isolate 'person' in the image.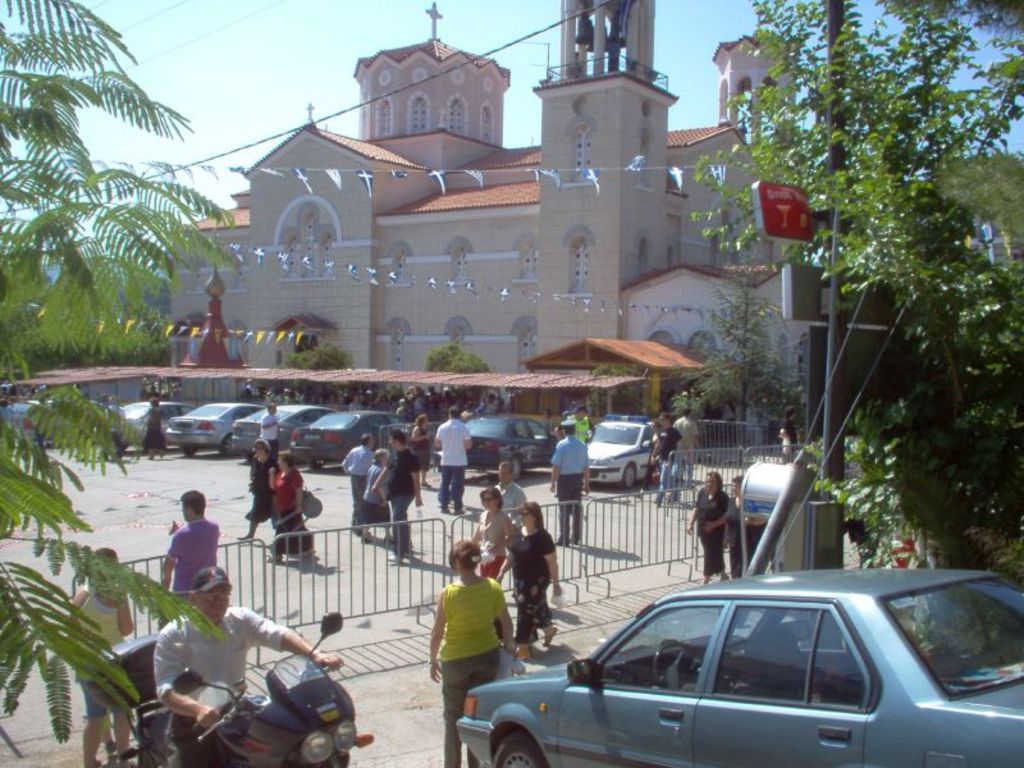
Isolated region: <bbox>411, 408, 433, 486</bbox>.
